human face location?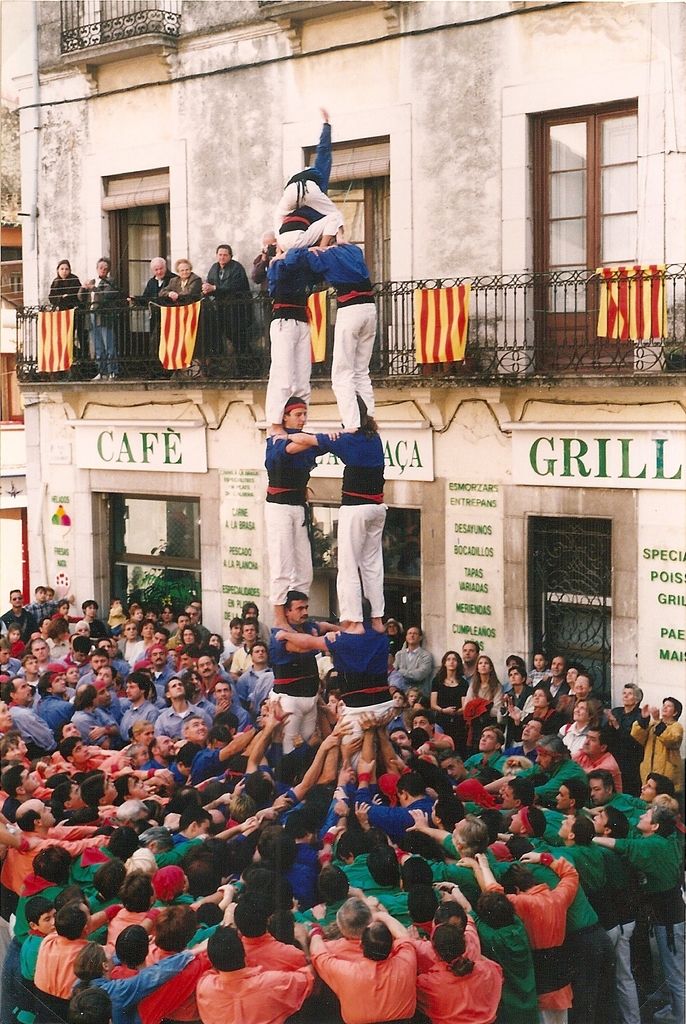
(left=284, top=400, right=307, bottom=433)
